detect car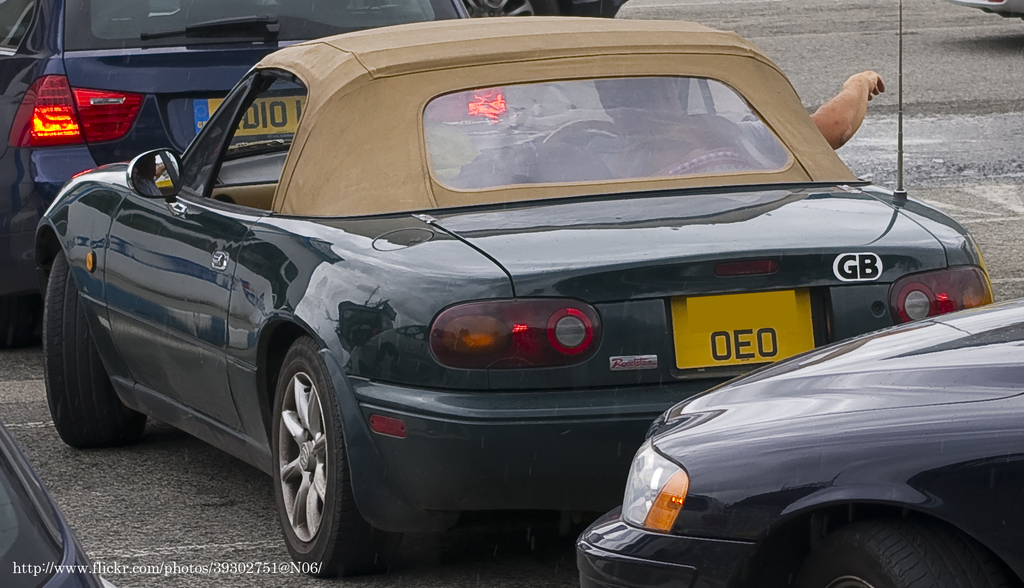
1/0/501/314
